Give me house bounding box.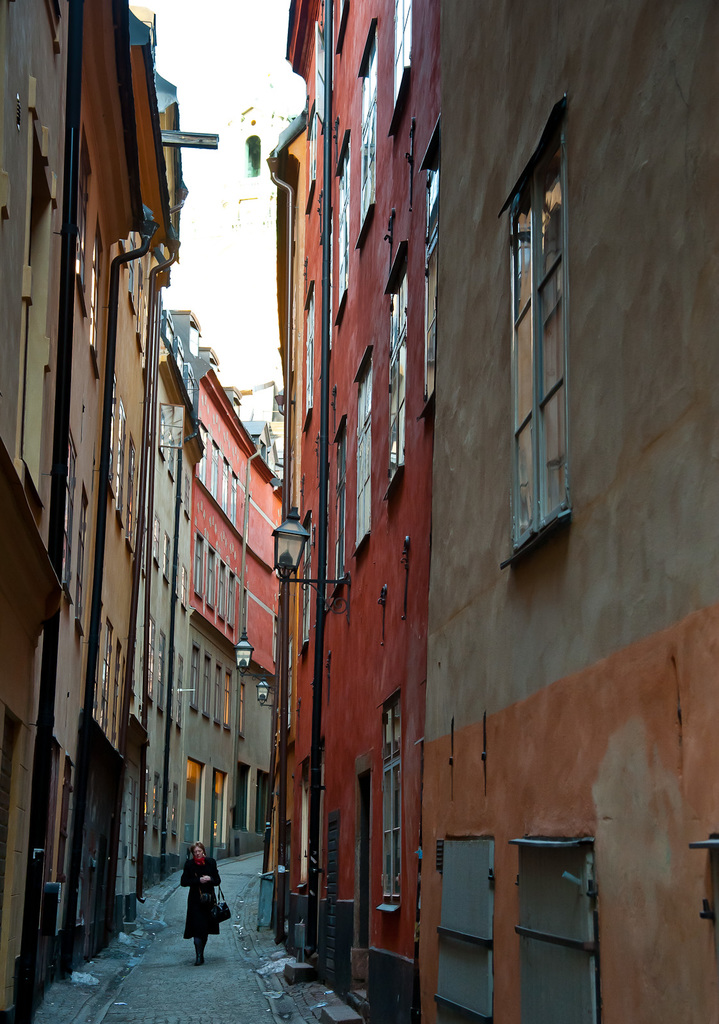
0:0:172:1018.
